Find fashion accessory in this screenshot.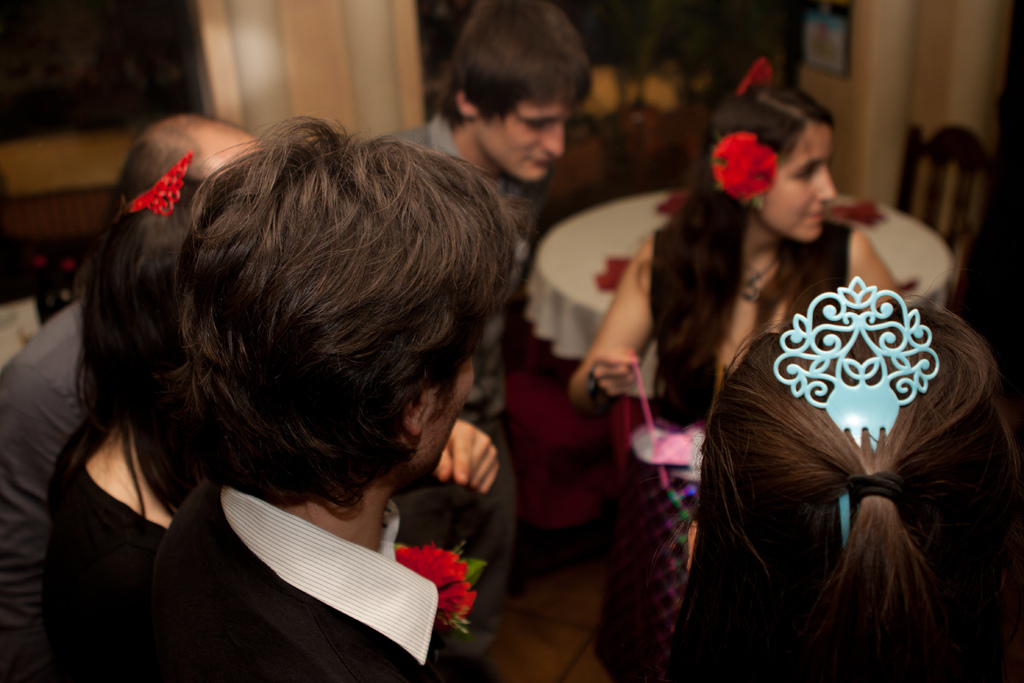
The bounding box for fashion accessory is x1=127 y1=150 x2=196 y2=215.
